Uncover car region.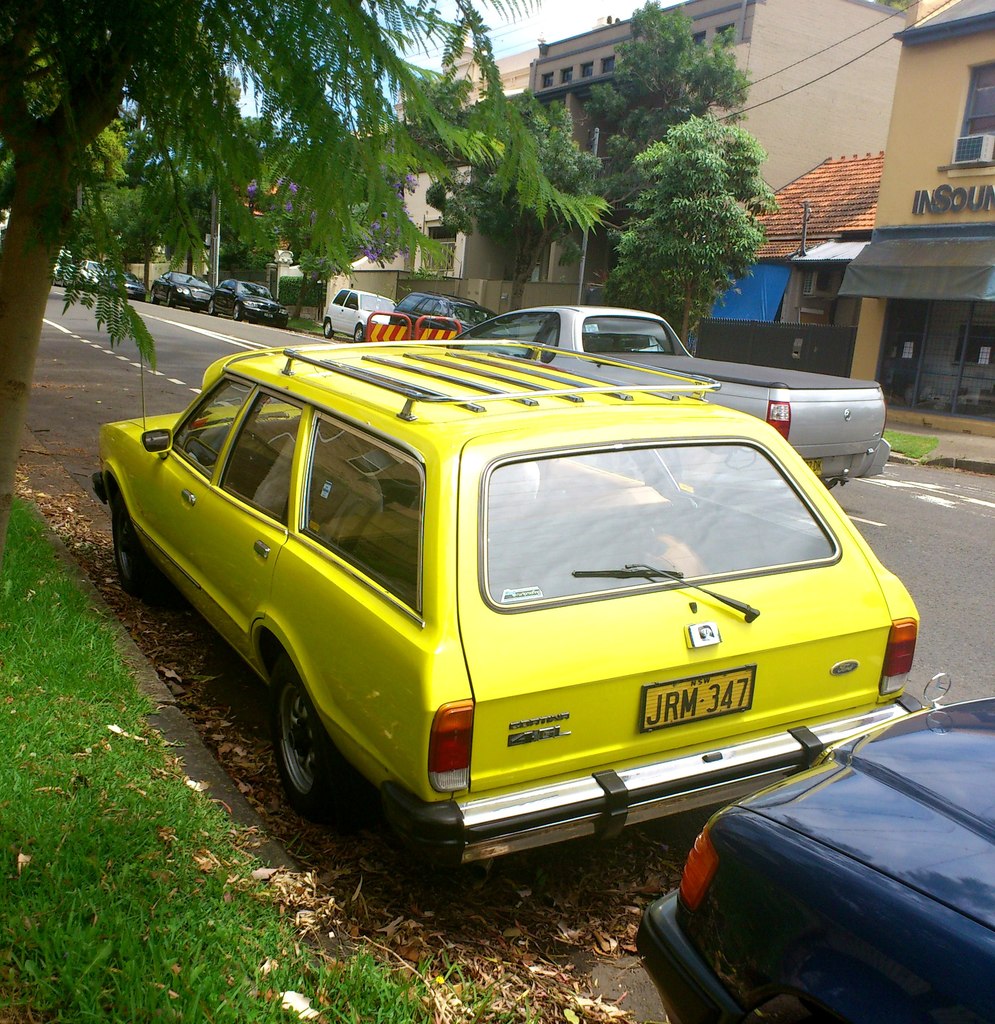
Uncovered: Rect(99, 332, 934, 881).
